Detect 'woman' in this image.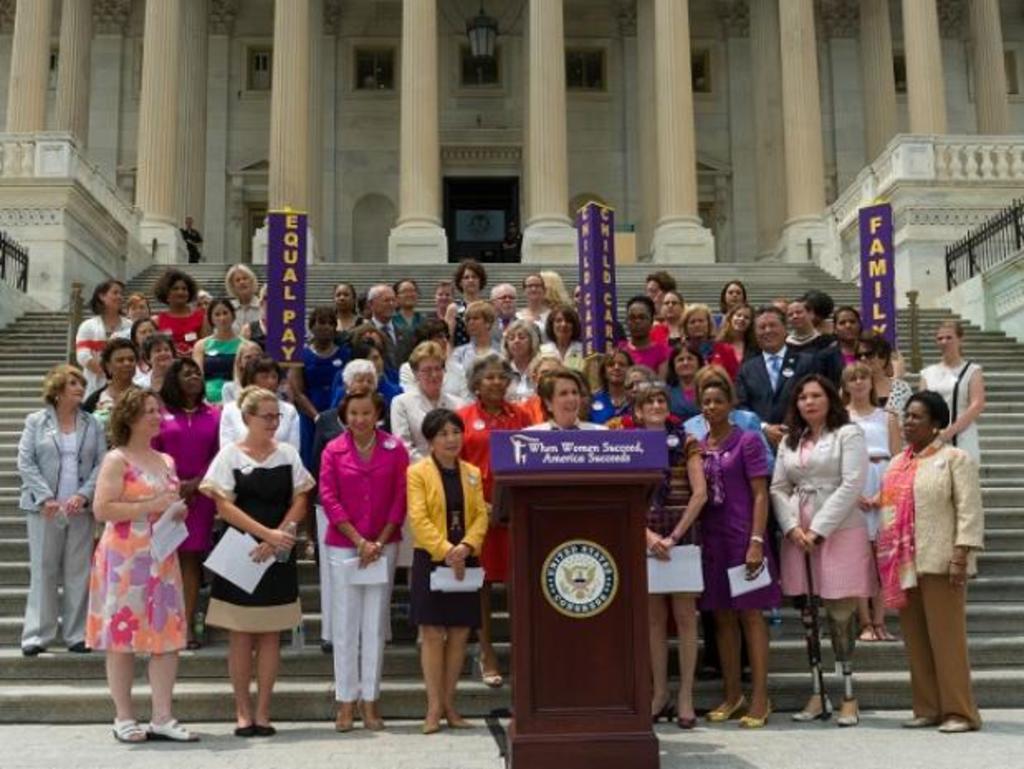
Detection: x1=877 y1=365 x2=986 y2=733.
